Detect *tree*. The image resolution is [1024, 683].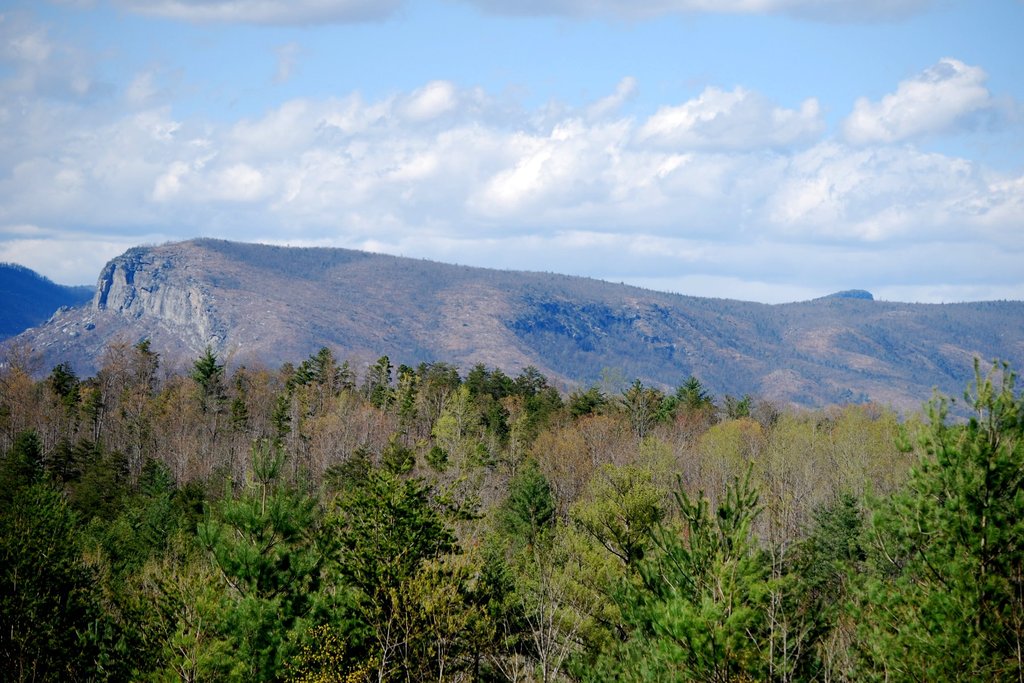
l=463, t=356, r=510, b=380.
